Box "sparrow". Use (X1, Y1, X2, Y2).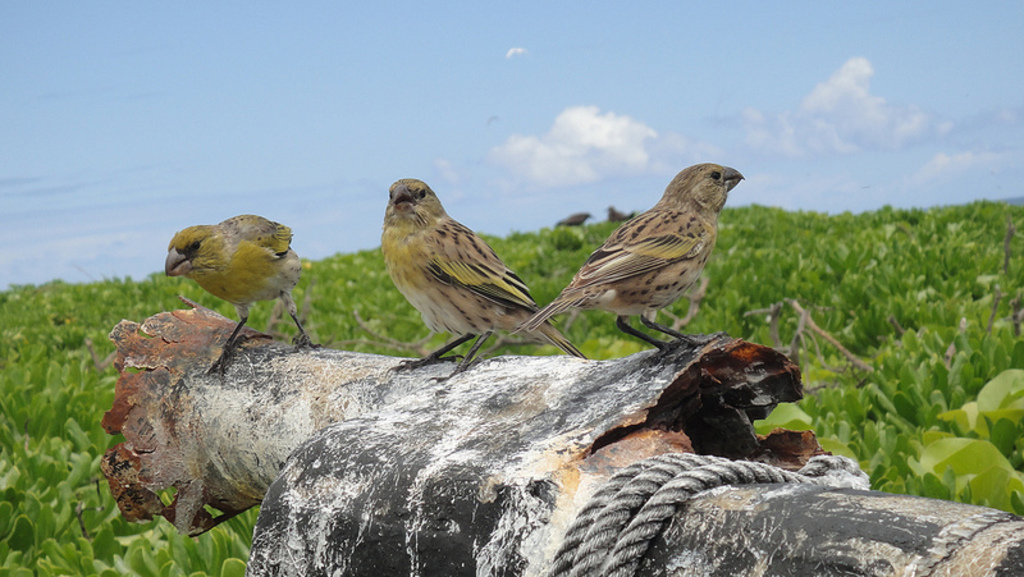
(163, 216, 326, 370).
